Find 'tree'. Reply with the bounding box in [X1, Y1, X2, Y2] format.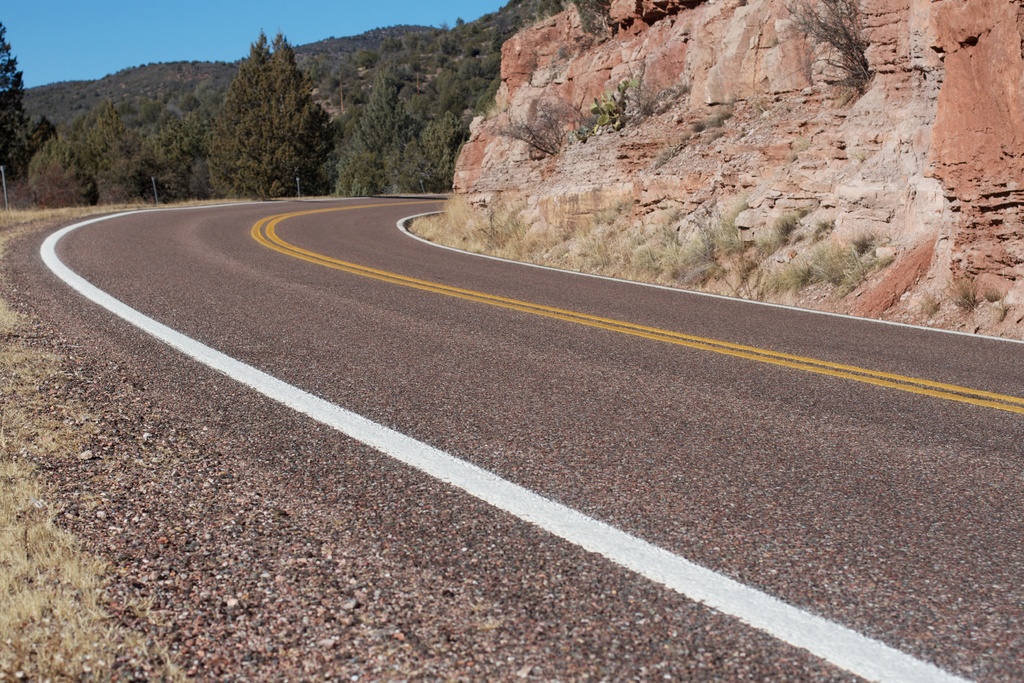
[335, 64, 458, 197].
